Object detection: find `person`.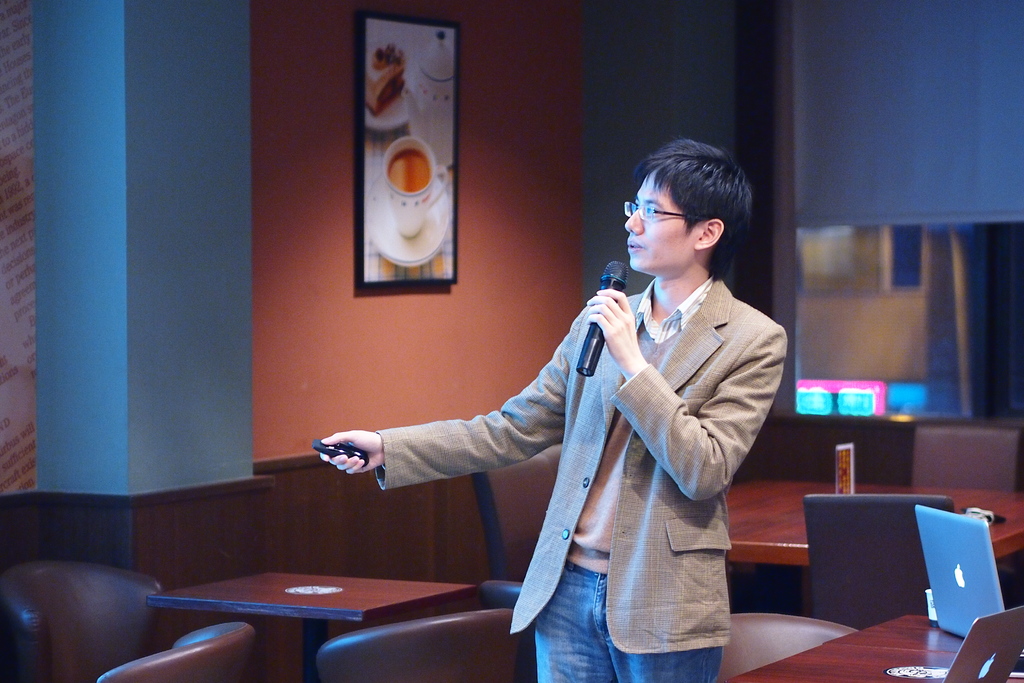
<bbox>319, 138, 790, 682</bbox>.
